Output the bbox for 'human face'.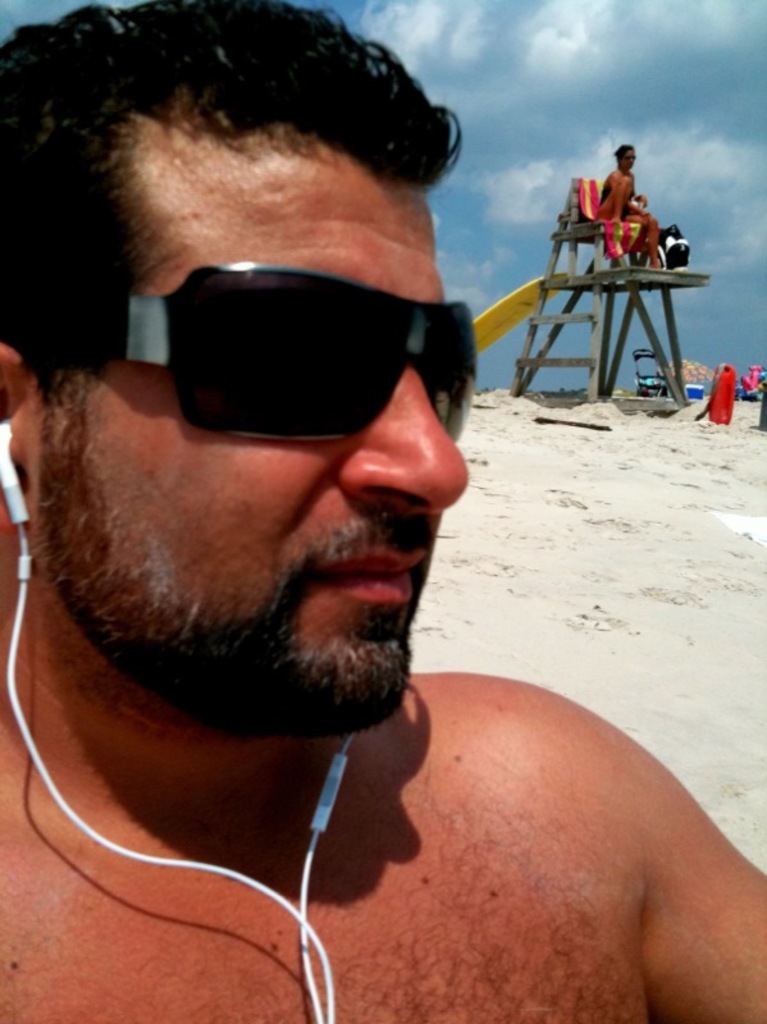
bbox=[31, 145, 467, 731].
